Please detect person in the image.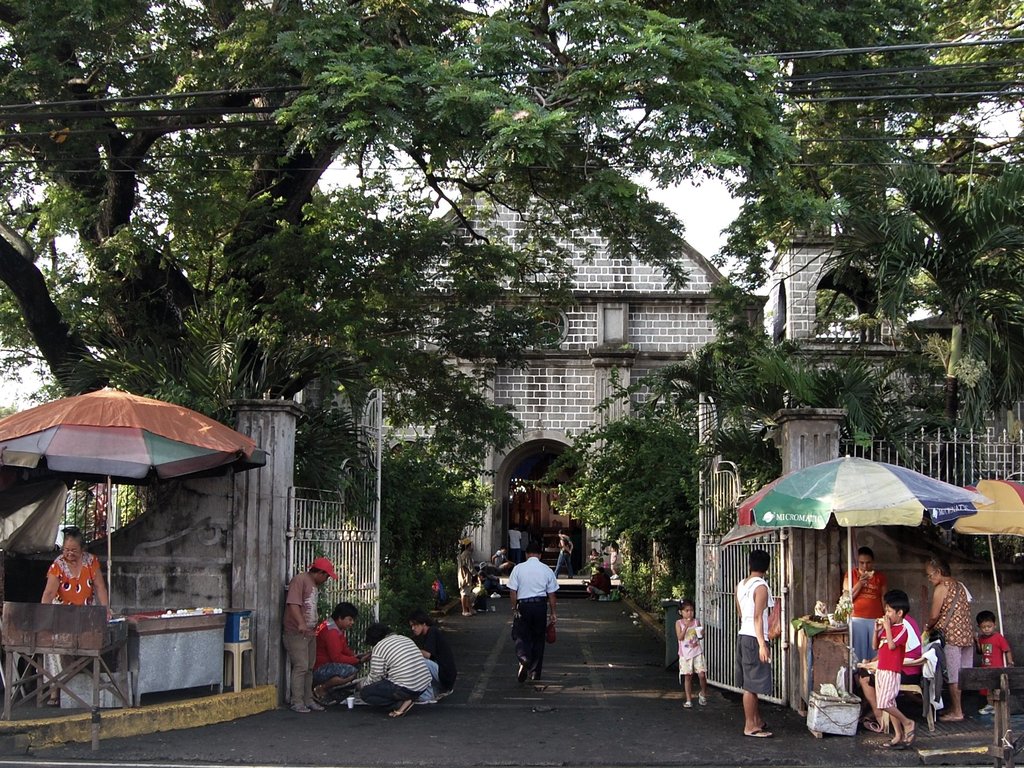
detection(550, 527, 579, 580).
